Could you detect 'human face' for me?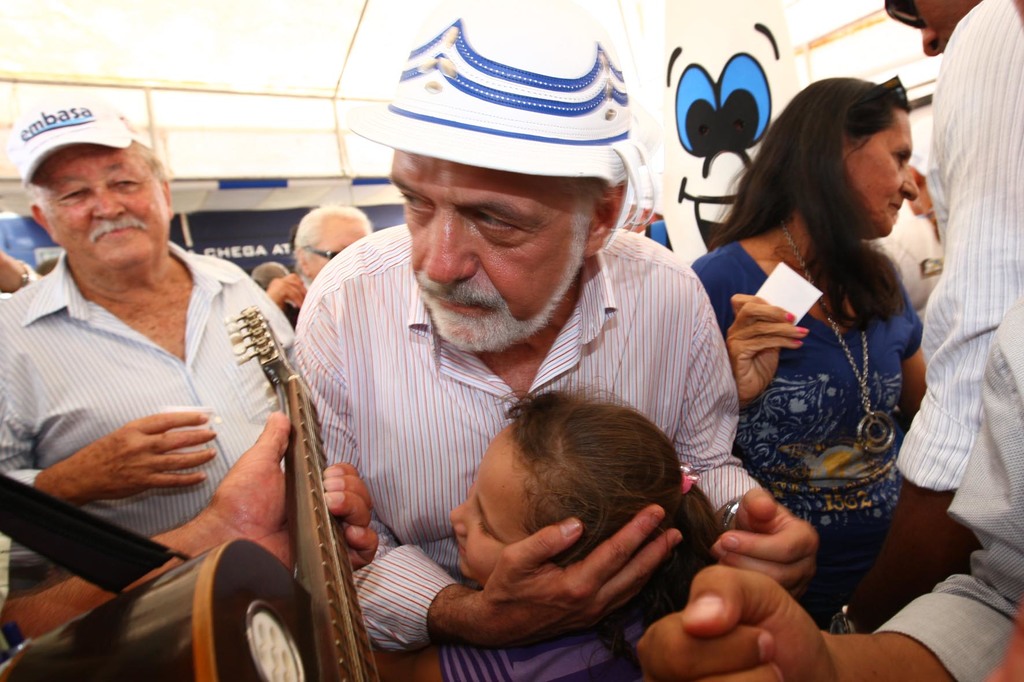
Detection result: select_region(846, 106, 918, 239).
